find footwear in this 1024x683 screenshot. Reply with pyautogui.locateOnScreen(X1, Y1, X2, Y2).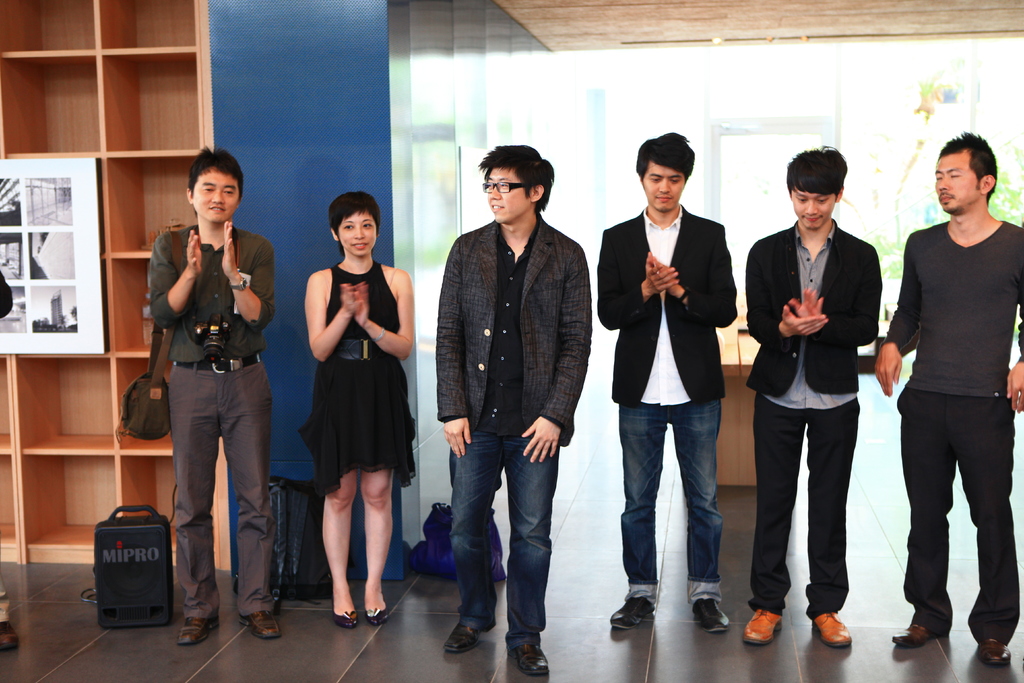
pyautogui.locateOnScreen(978, 634, 1011, 667).
